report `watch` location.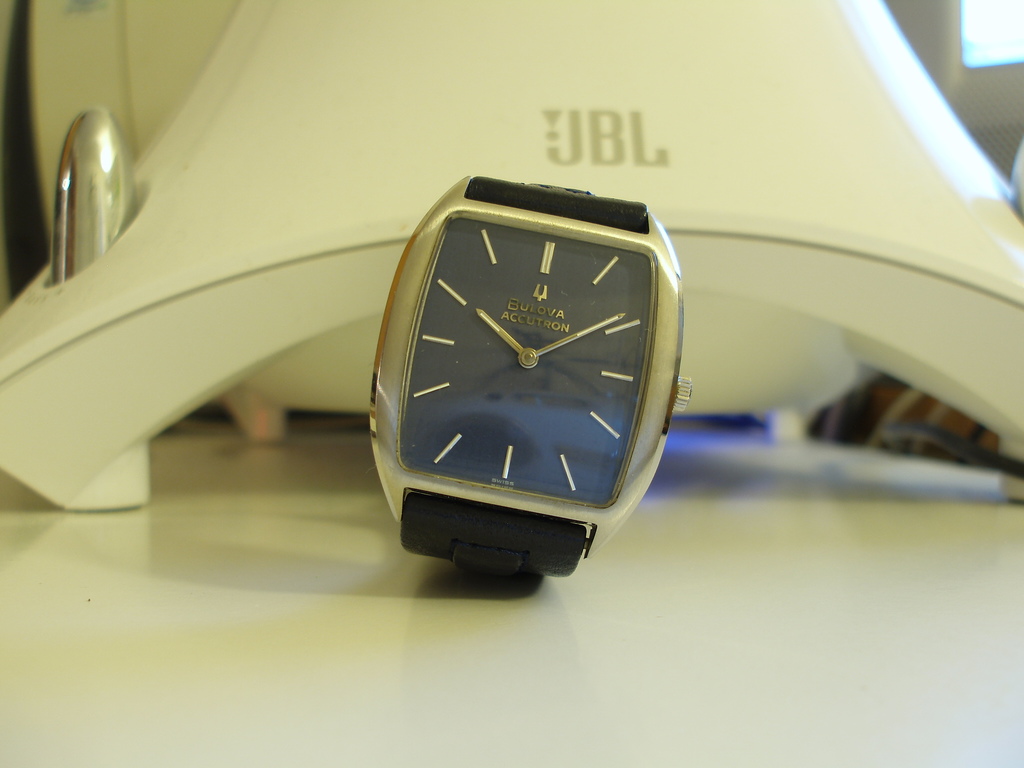
Report: region(352, 153, 698, 594).
